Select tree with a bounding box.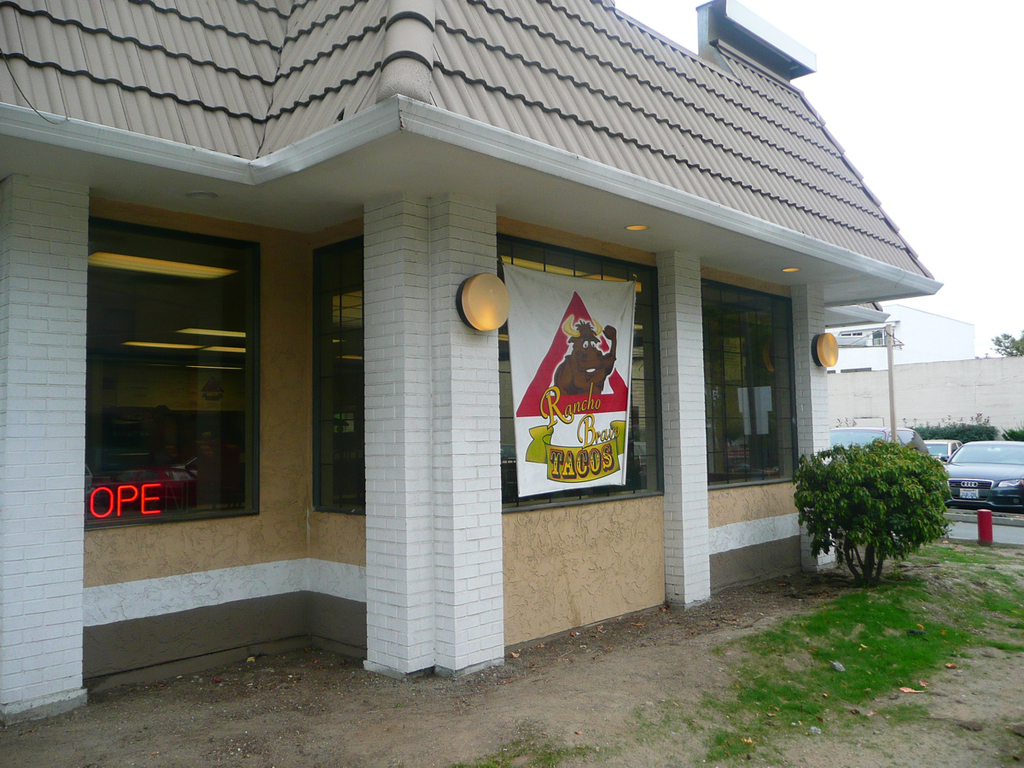
[x1=979, y1=324, x2=1023, y2=358].
